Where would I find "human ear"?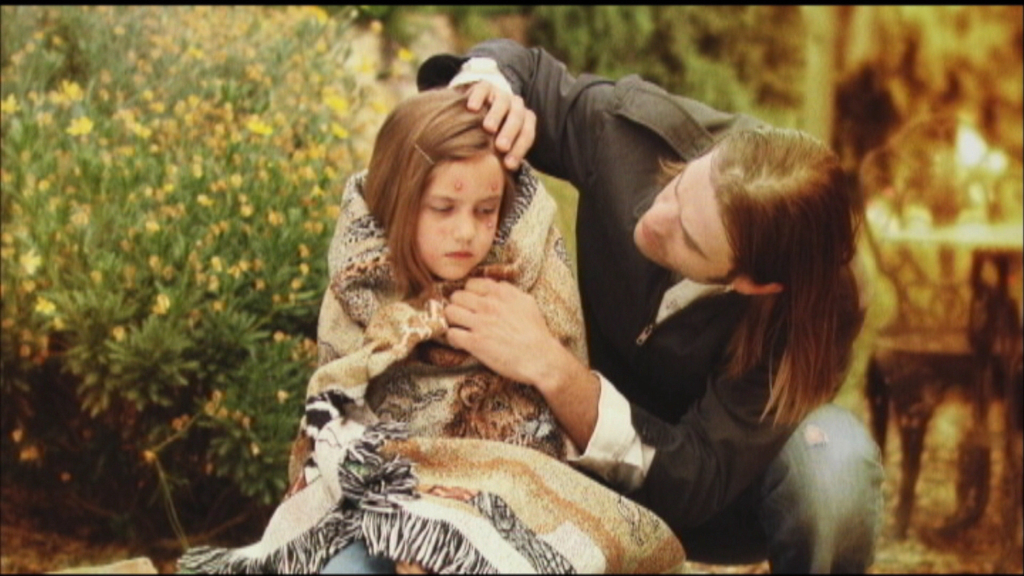
At (x1=732, y1=276, x2=780, y2=294).
